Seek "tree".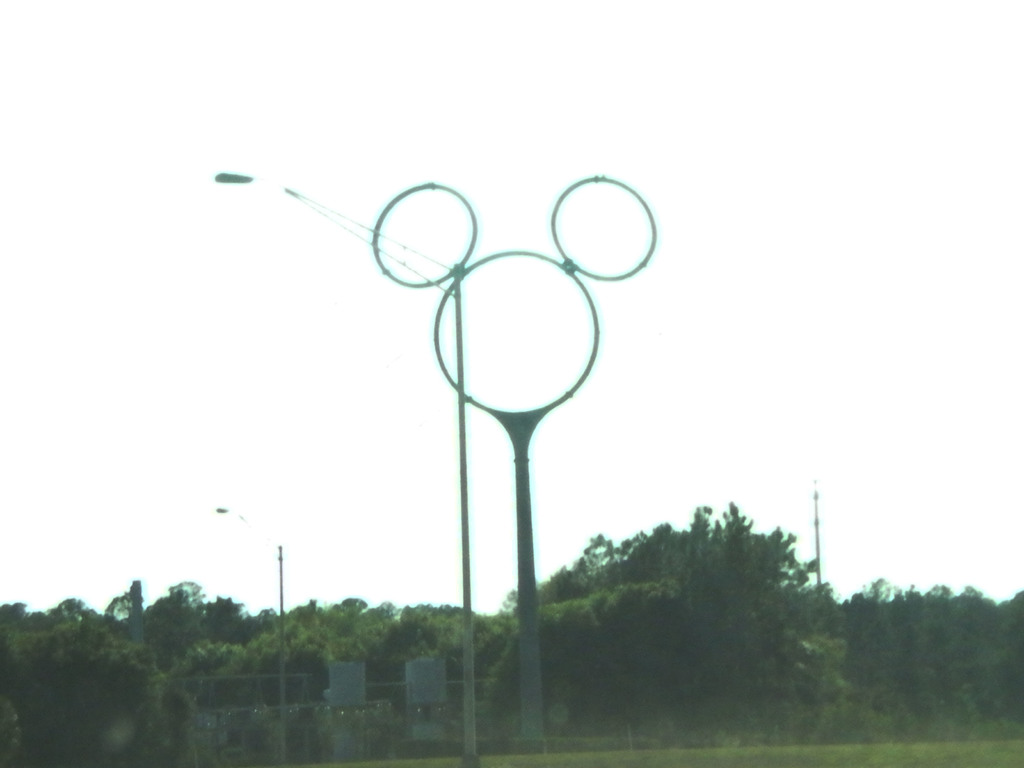
(x1=0, y1=497, x2=1023, y2=763).
